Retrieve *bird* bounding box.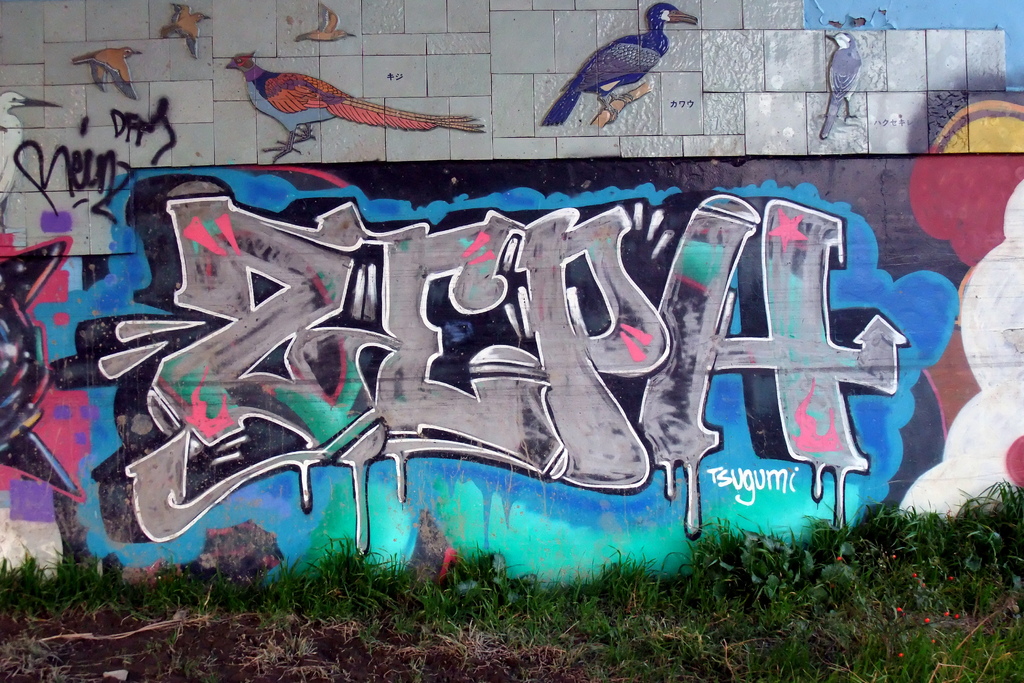
Bounding box: box(294, 1, 365, 49).
